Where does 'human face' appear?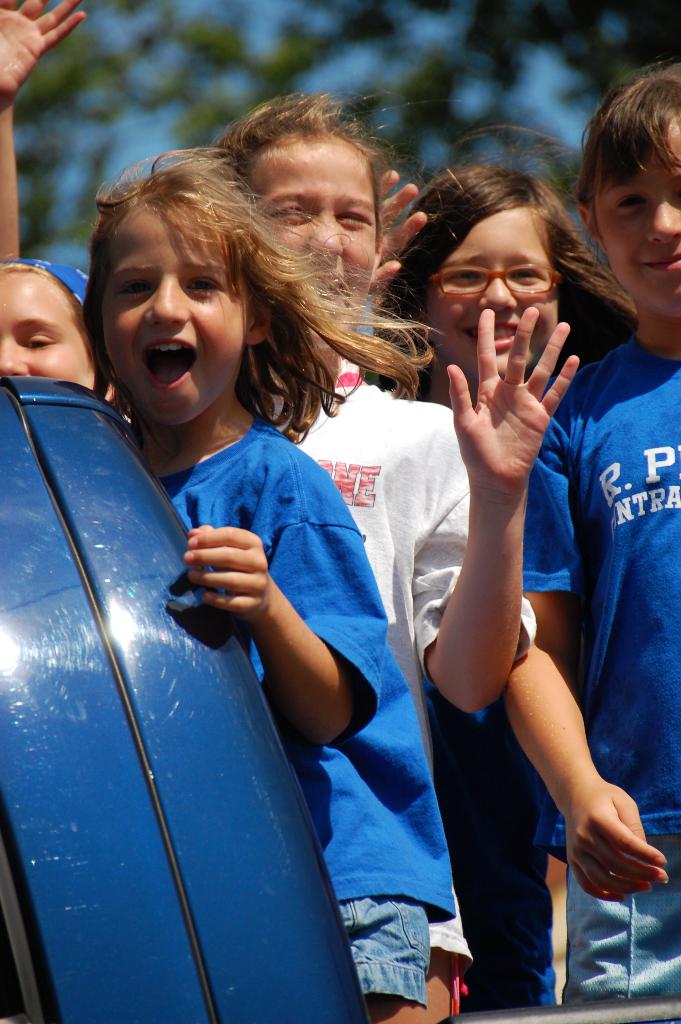
Appears at select_region(85, 190, 255, 431).
